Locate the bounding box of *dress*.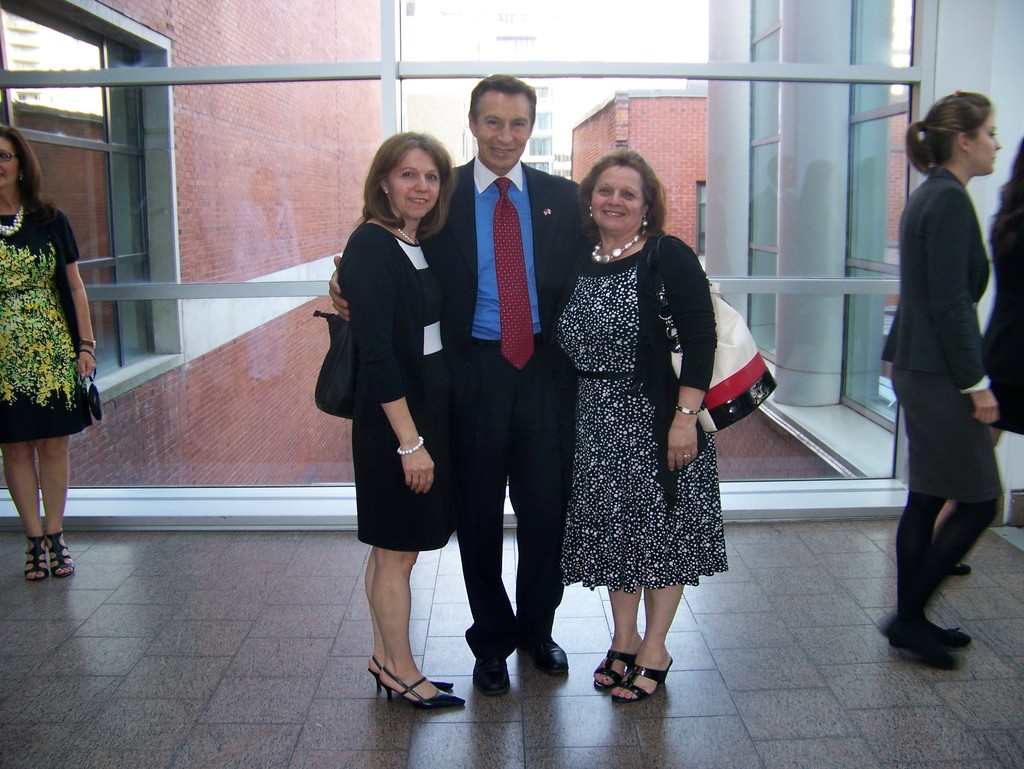
Bounding box: 973:190:1023:431.
